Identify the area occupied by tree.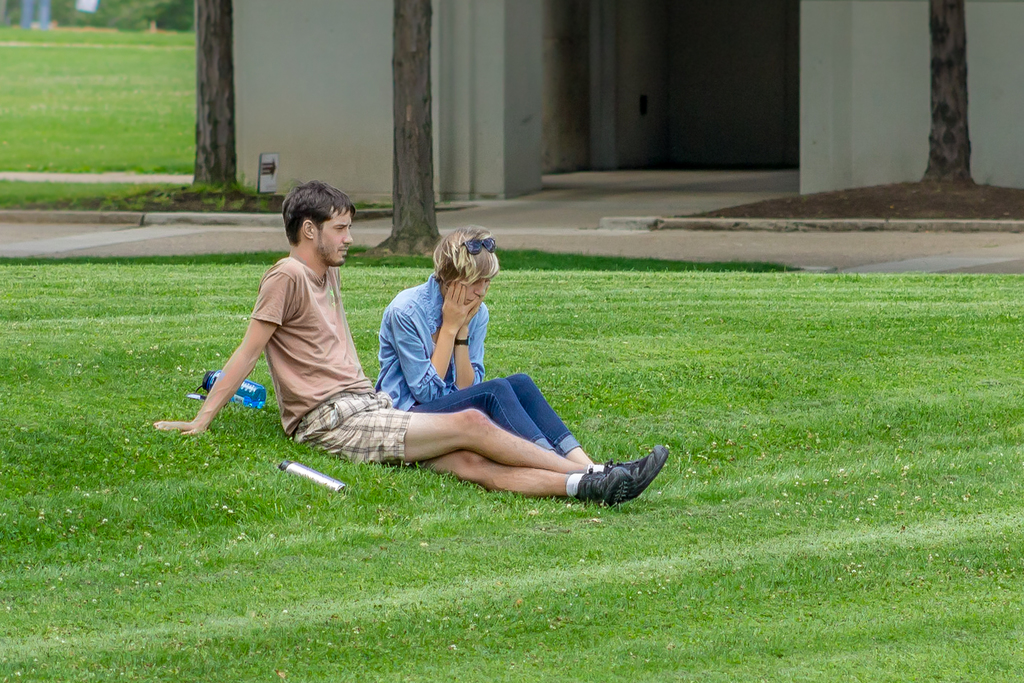
Area: box=[191, 0, 244, 193].
